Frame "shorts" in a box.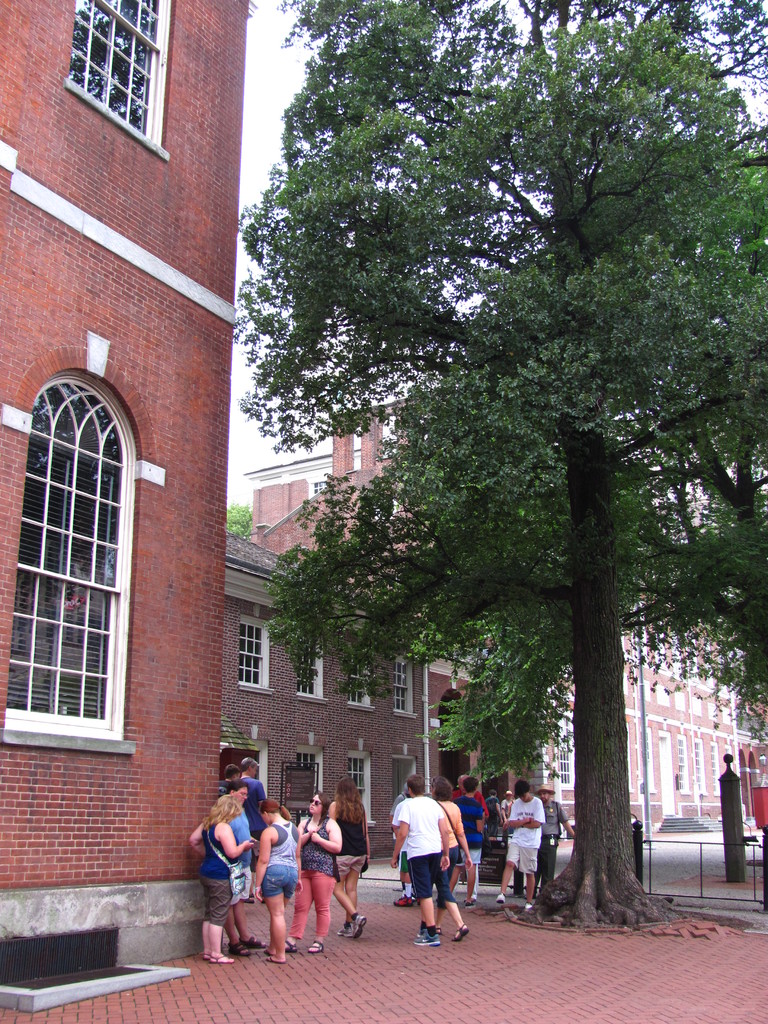
334,854,366,882.
